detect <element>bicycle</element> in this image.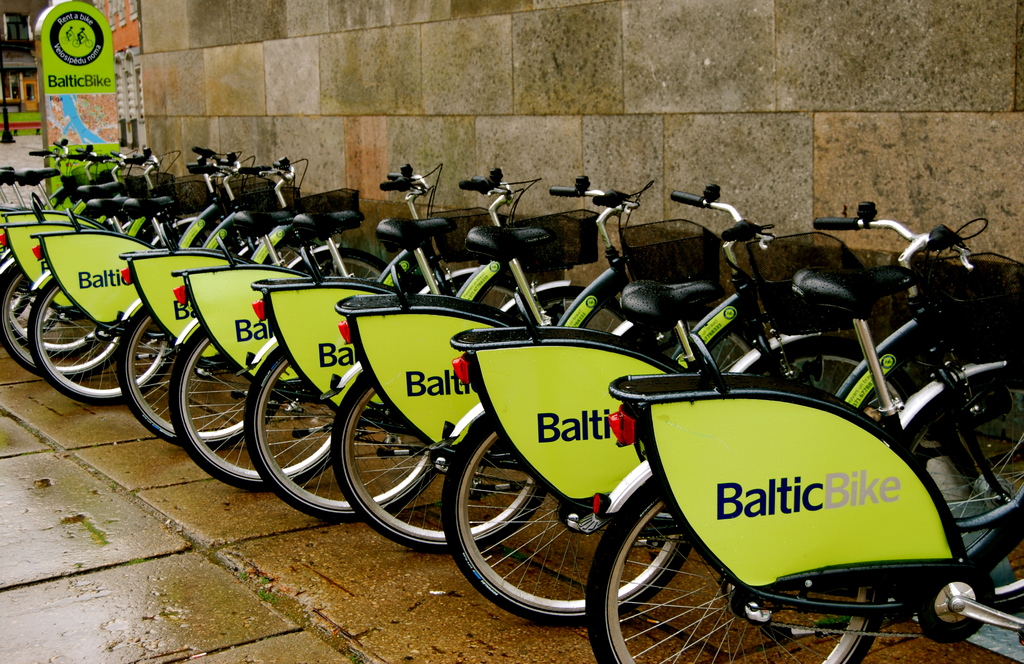
Detection: {"x1": 111, "y1": 155, "x2": 394, "y2": 454}.
